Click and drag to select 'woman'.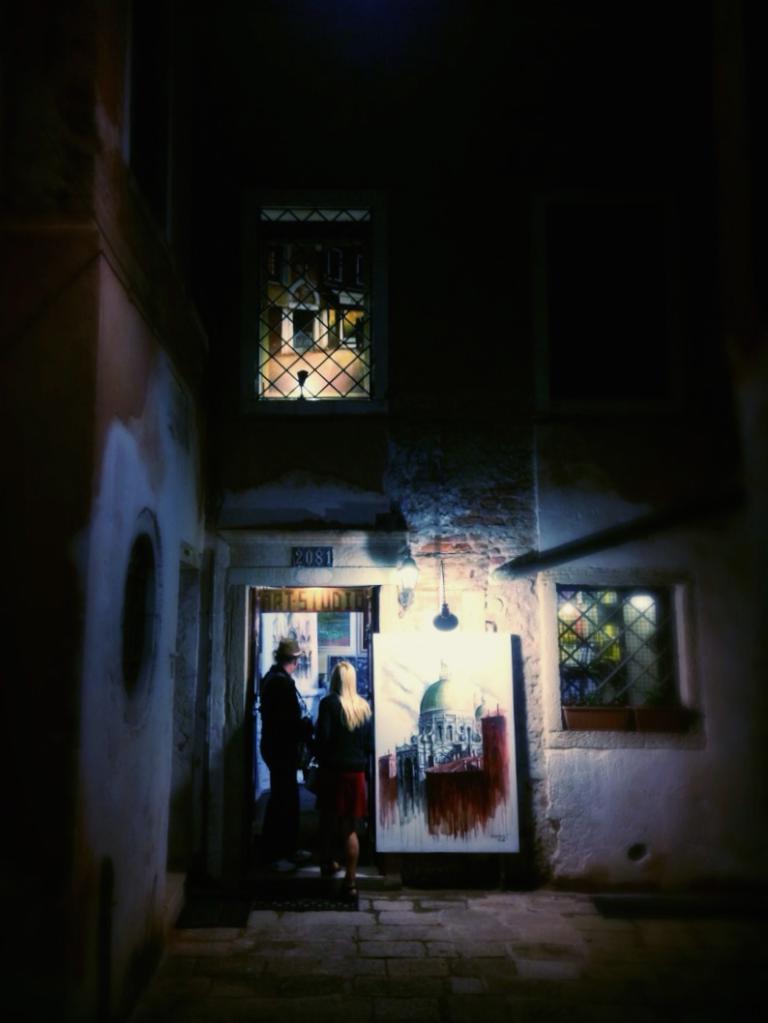
Selection: box=[306, 646, 388, 892].
